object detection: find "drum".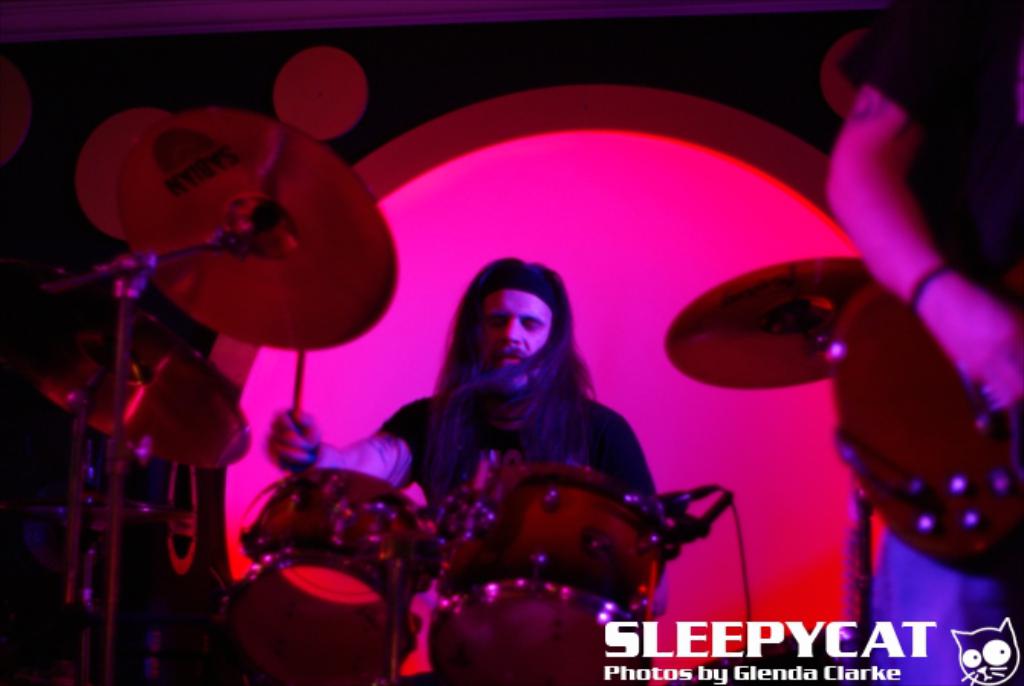
[428,463,669,684].
